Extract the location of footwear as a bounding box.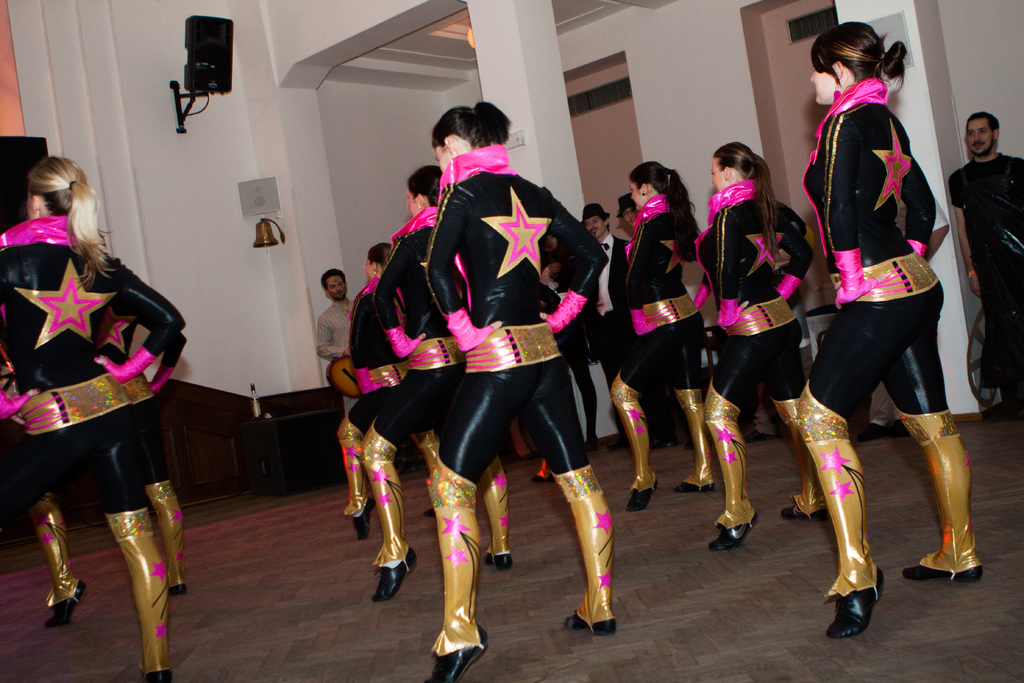
region(485, 552, 514, 570).
